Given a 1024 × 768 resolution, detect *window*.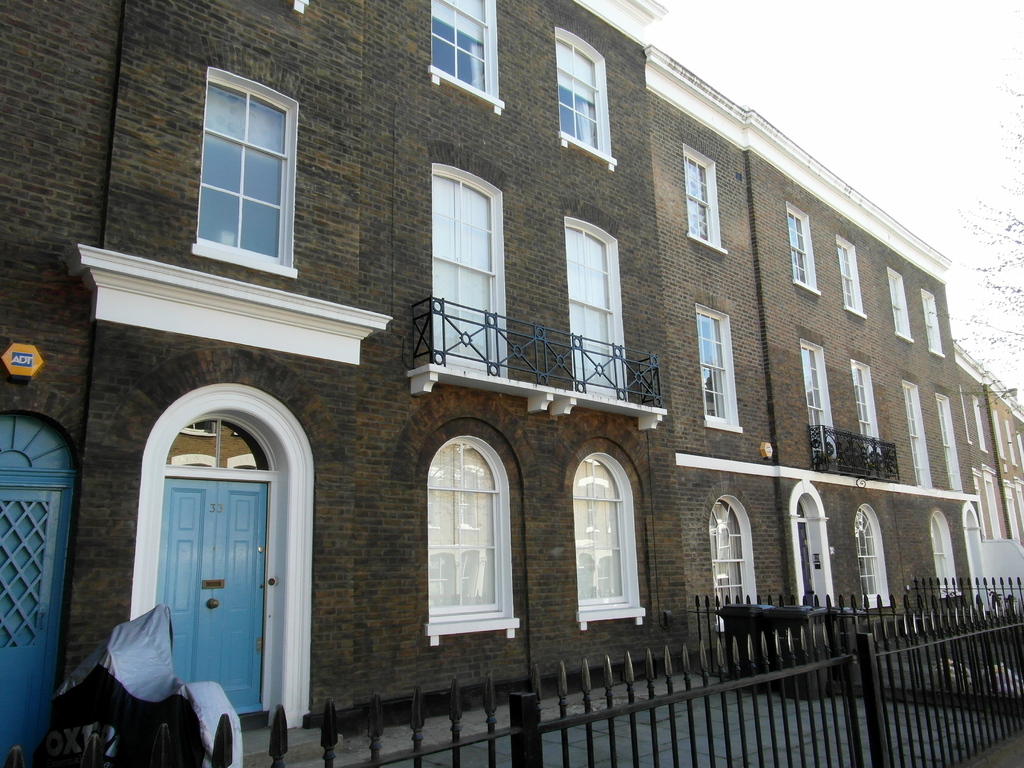
899 372 932 490.
